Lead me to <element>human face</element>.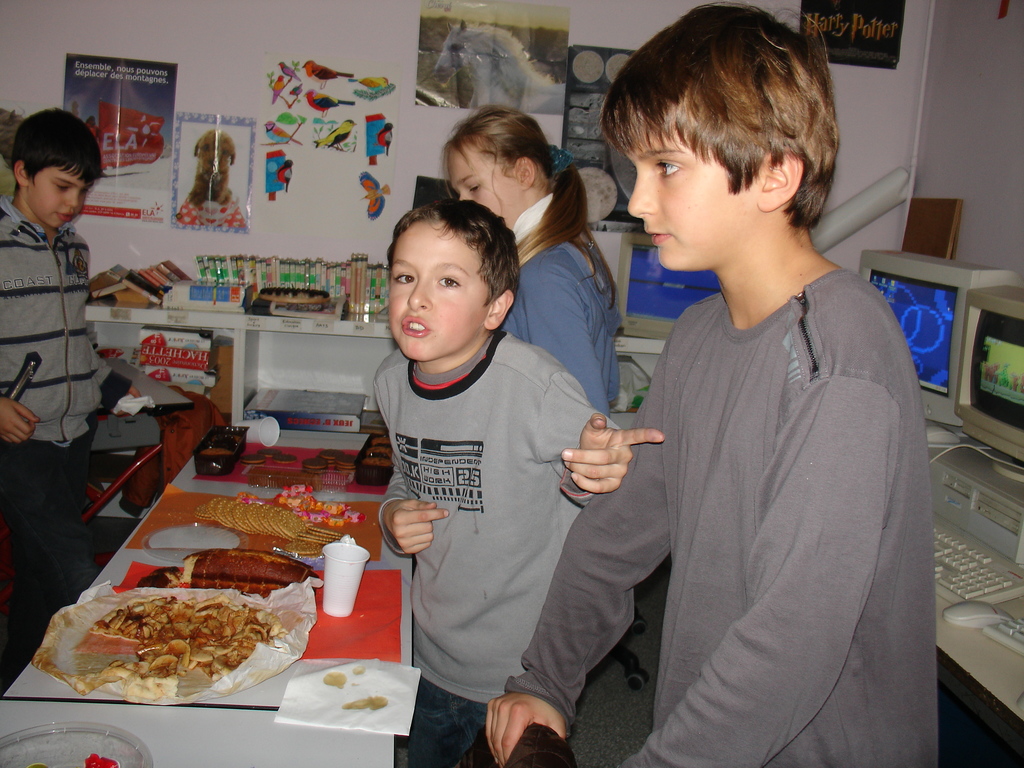
Lead to [25, 164, 94, 227].
